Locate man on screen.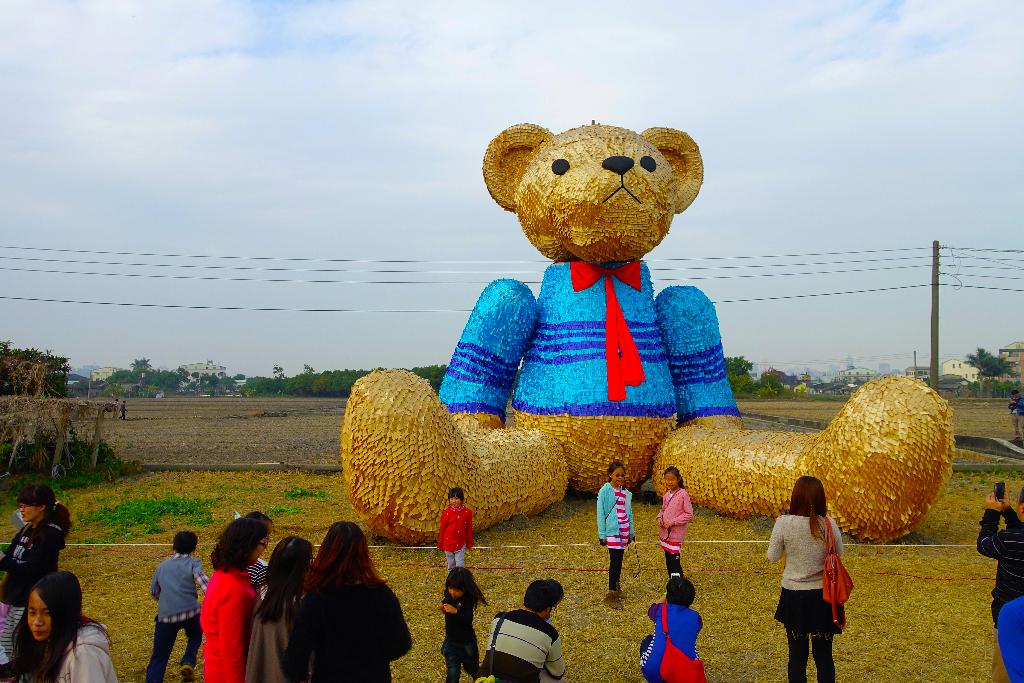
On screen at [977, 482, 1023, 682].
